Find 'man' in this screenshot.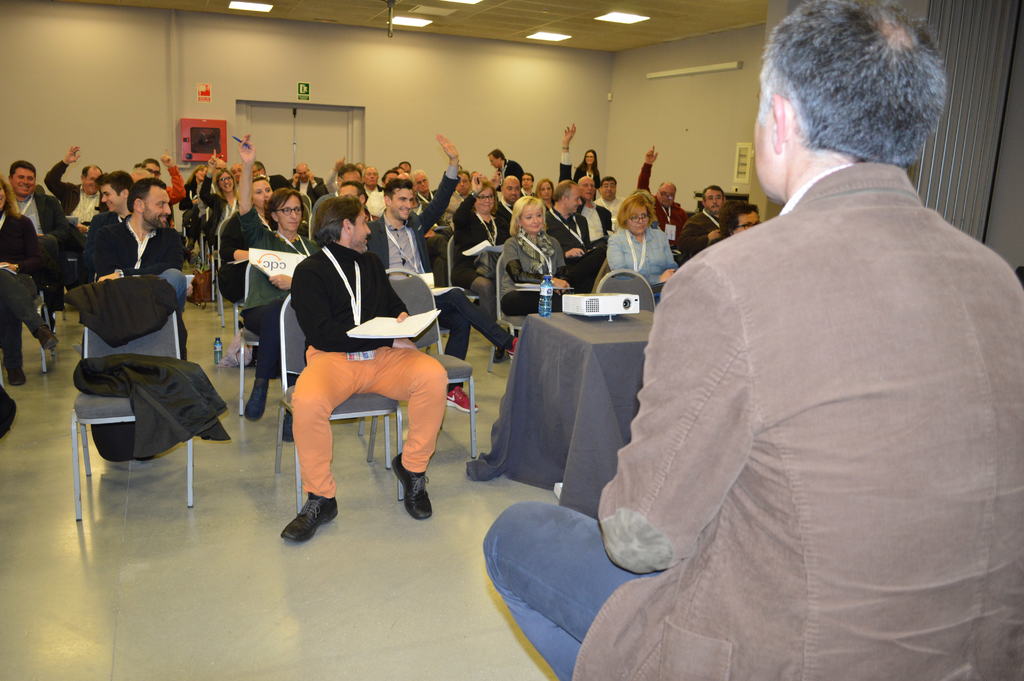
The bounding box for 'man' is [42, 140, 106, 223].
